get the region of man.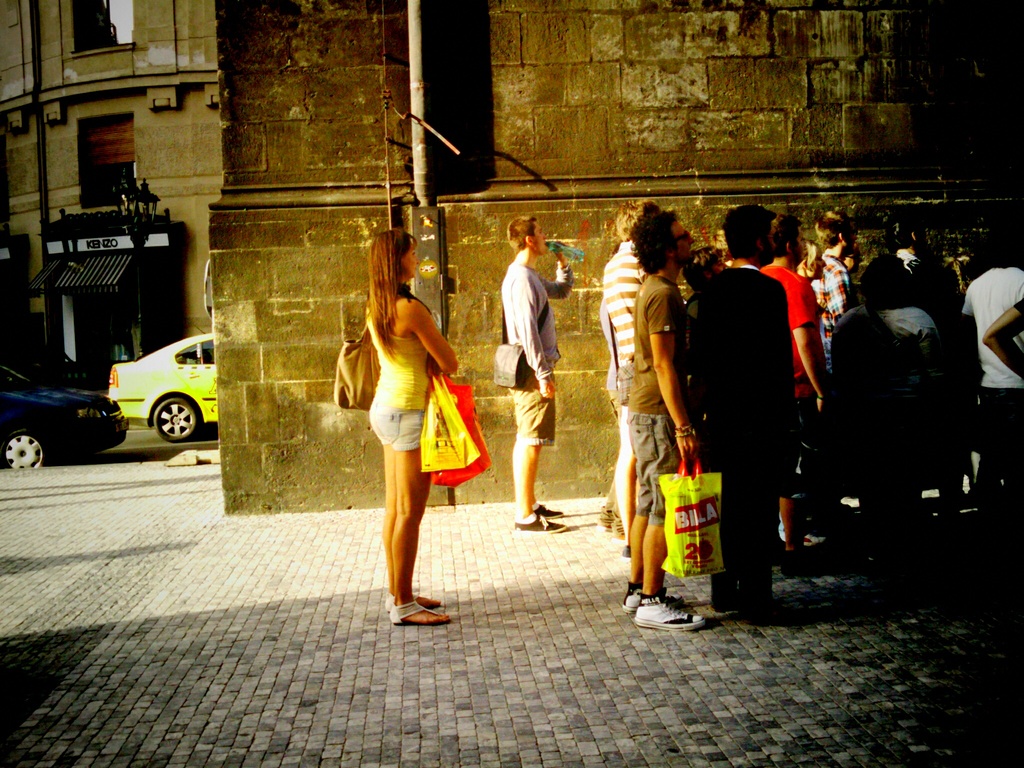
bbox=(680, 243, 729, 374).
